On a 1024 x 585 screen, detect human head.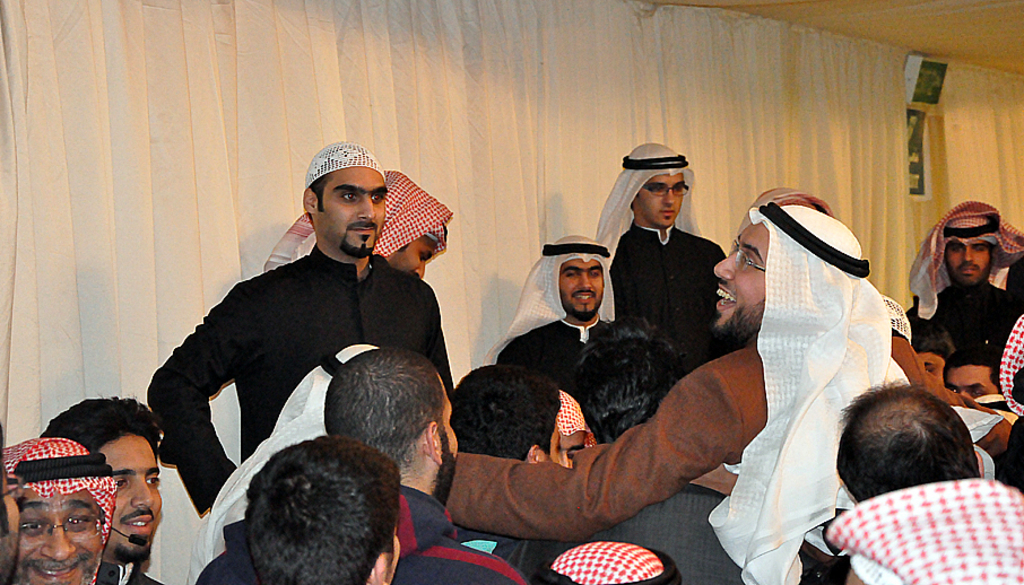
(946,346,997,404).
